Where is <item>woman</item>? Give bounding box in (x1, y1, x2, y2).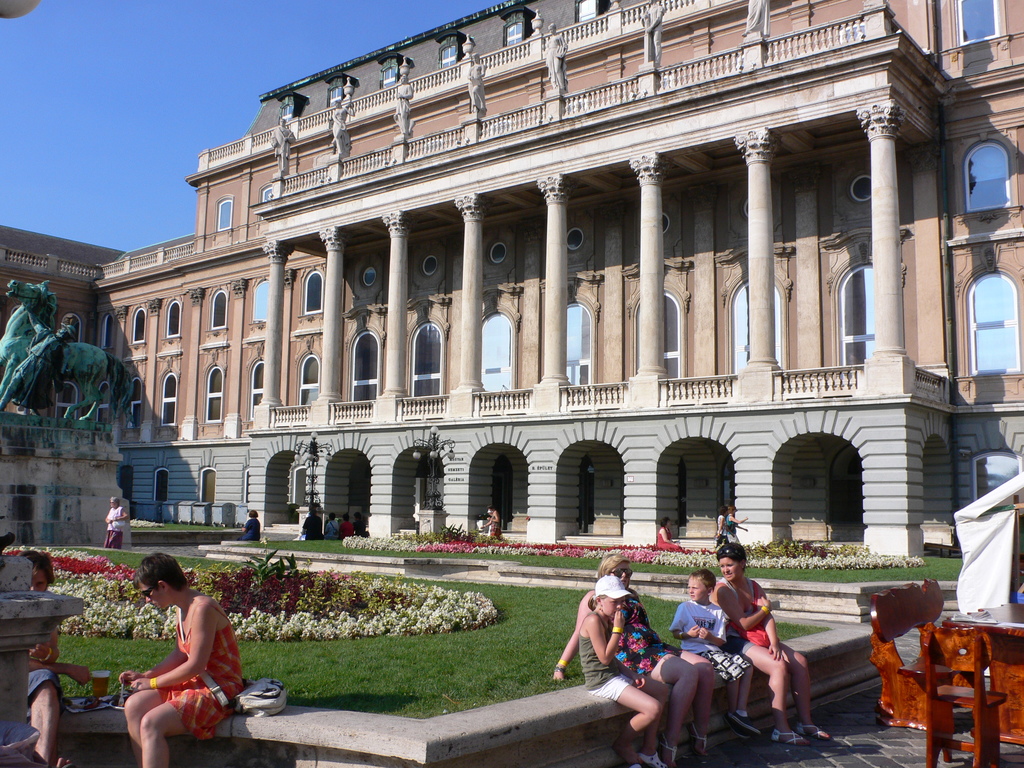
(659, 519, 684, 552).
